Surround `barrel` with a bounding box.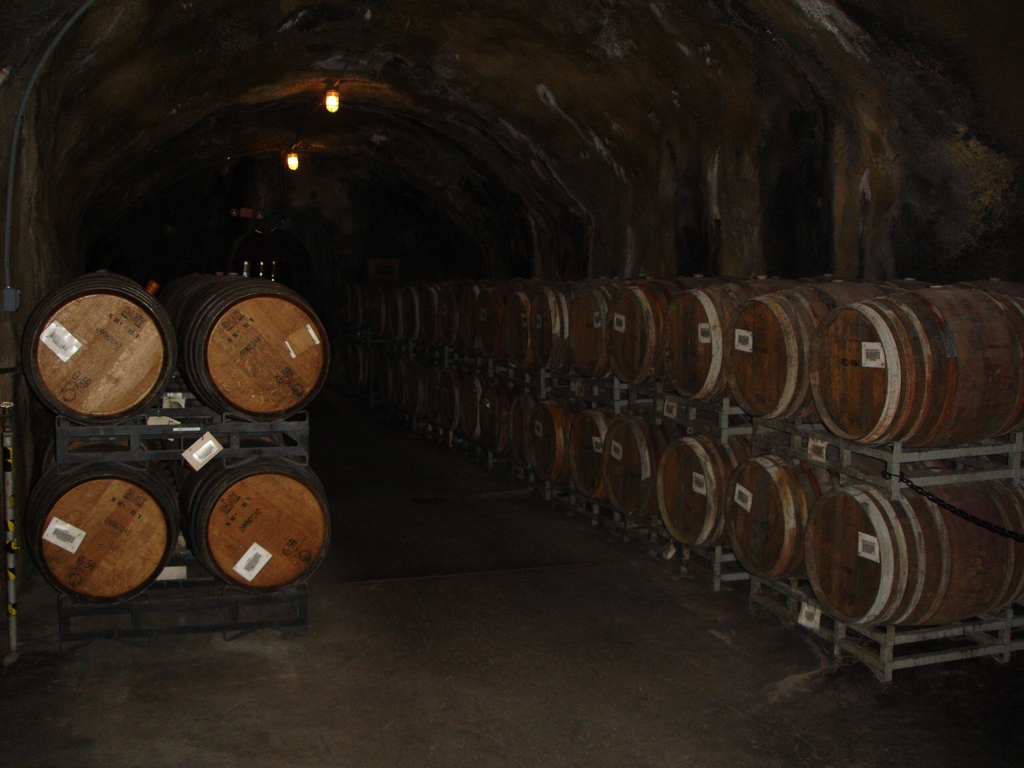
bbox=[191, 438, 335, 596].
